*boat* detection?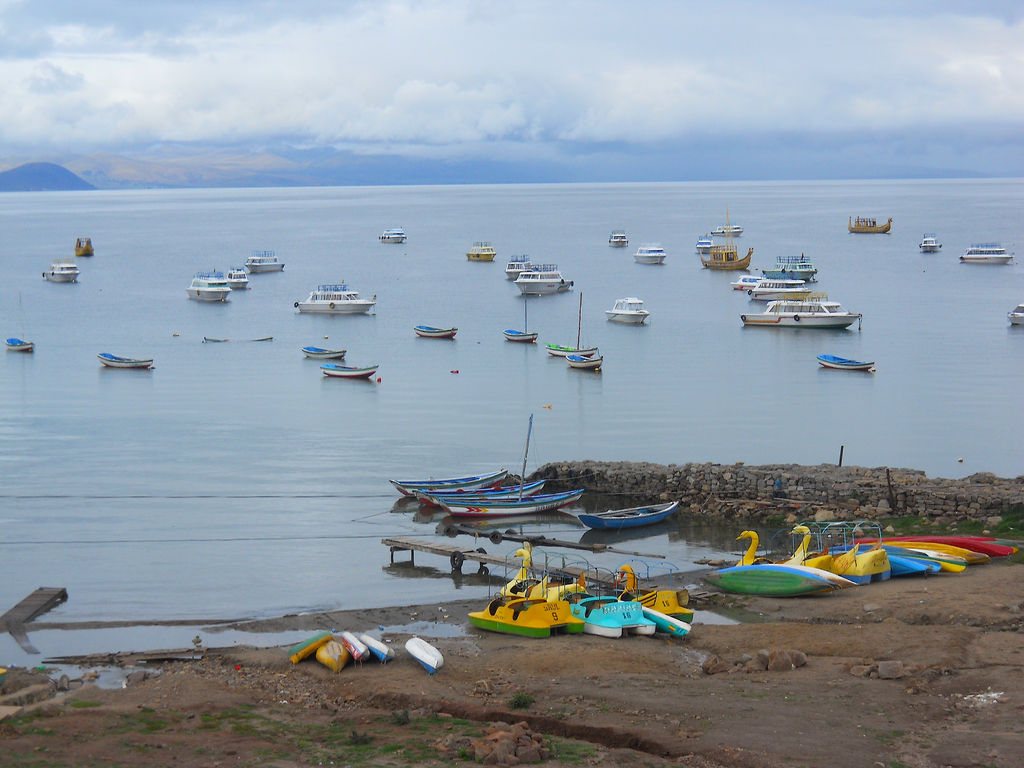
418:487:582:519
